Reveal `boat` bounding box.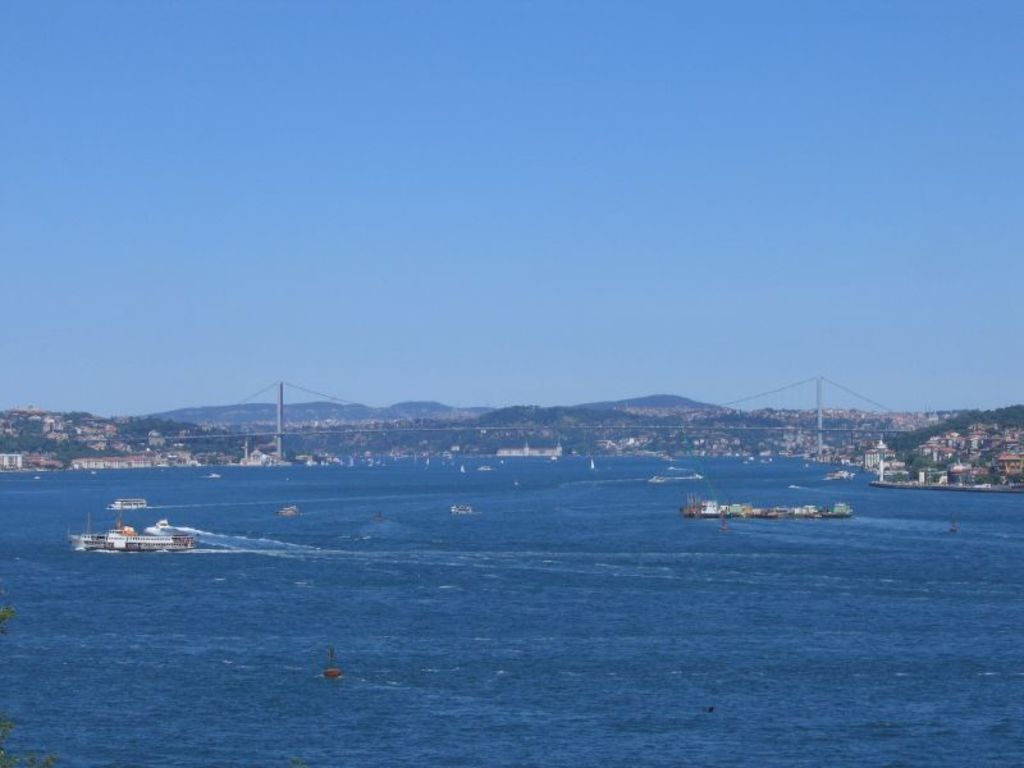
Revealed: Rect(323, 645, 340, 677).
